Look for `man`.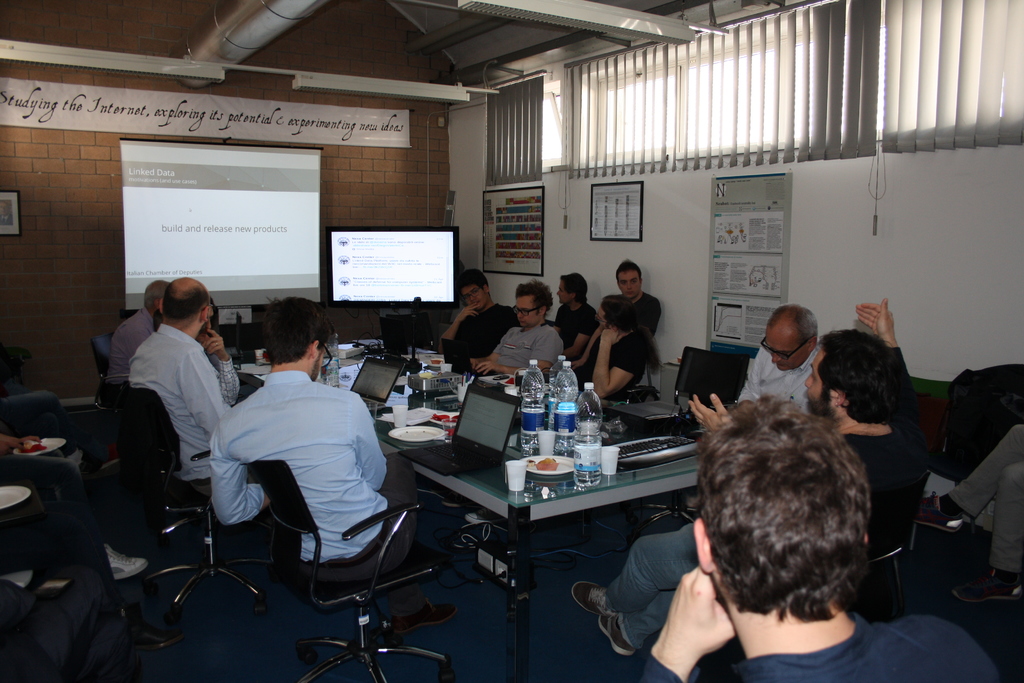
Found: [x1=552, y1=271, x2=598, y2=362].
